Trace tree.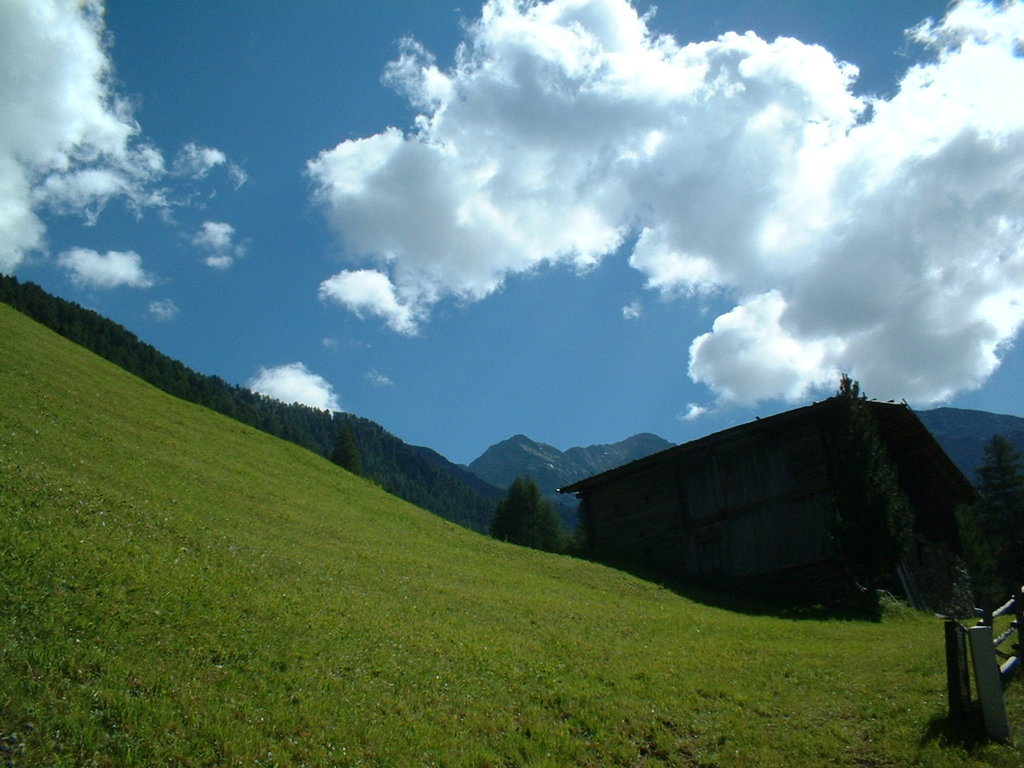
Traced to 493 470 567 554.
